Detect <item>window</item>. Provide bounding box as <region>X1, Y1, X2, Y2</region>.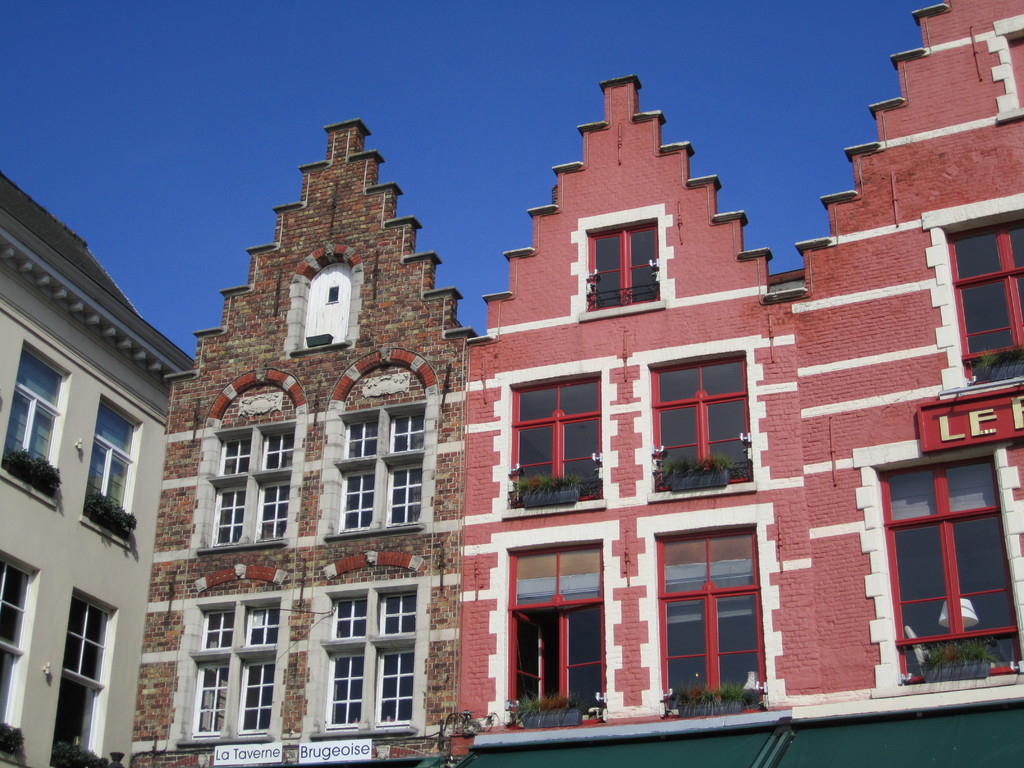
<region>329, 397, 426, 541</region>.
